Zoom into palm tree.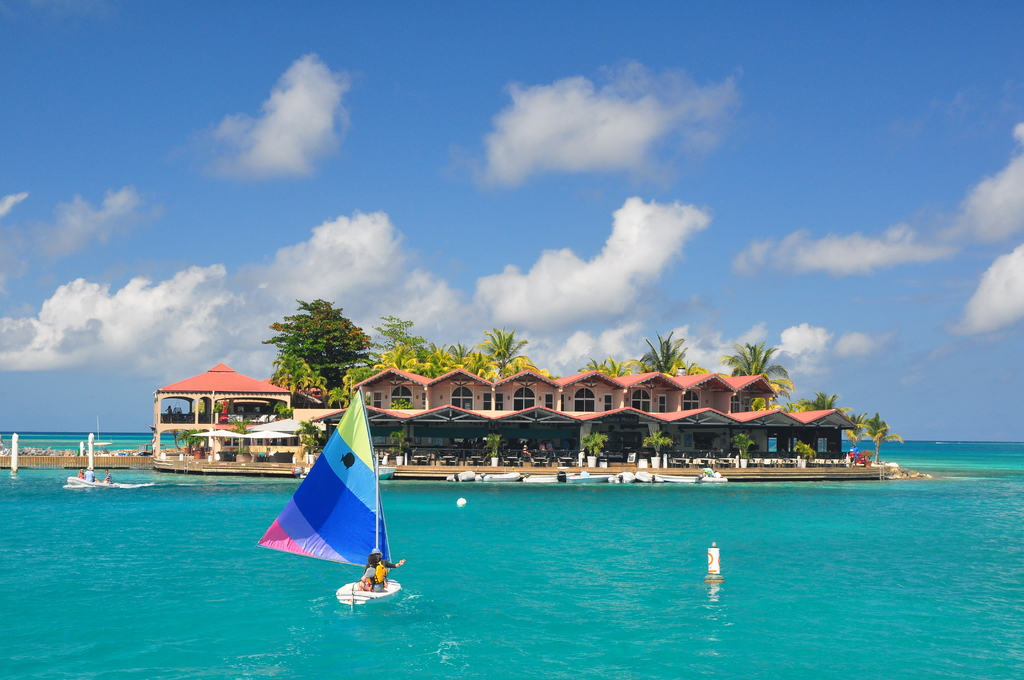
Zoom target: bbox=[472, 334, 524, 381].
